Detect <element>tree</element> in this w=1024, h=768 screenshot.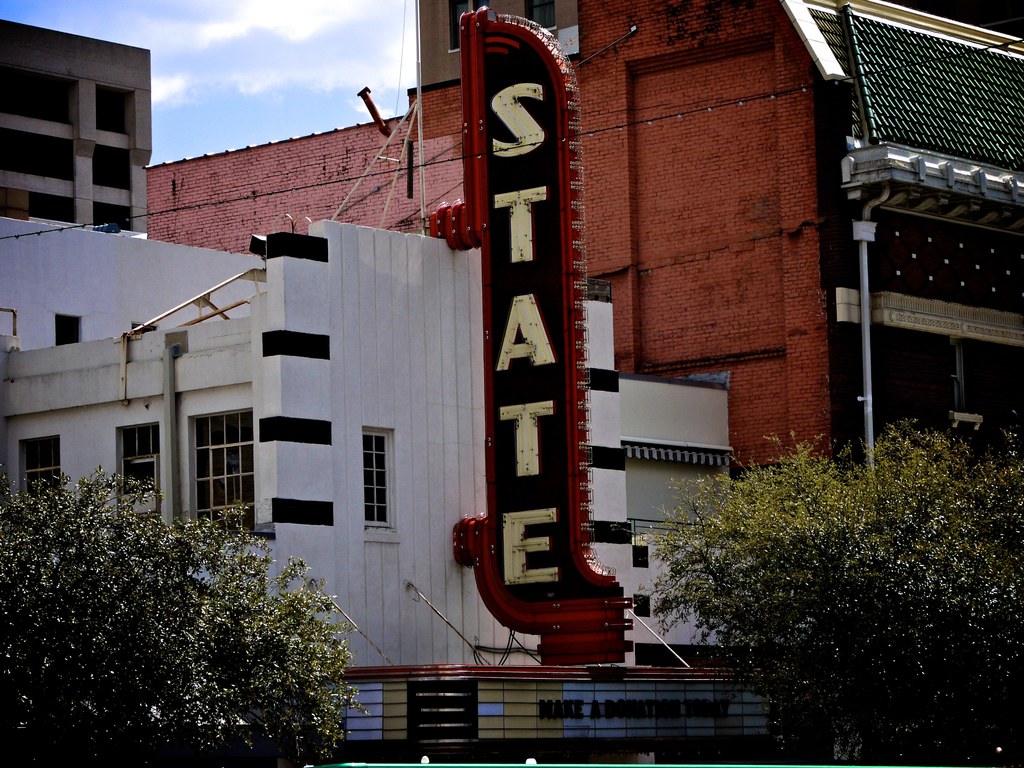
Detection: <bbox>620, 396, 1014, 724</bbox>.
